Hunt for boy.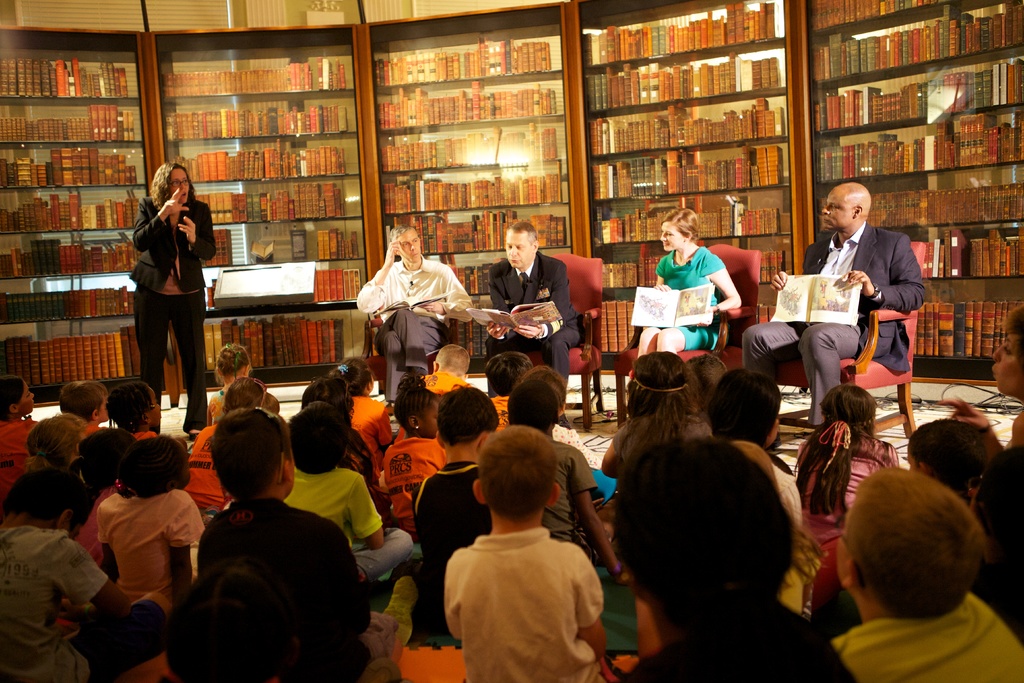
Hunted down at (0,468,161,675).
